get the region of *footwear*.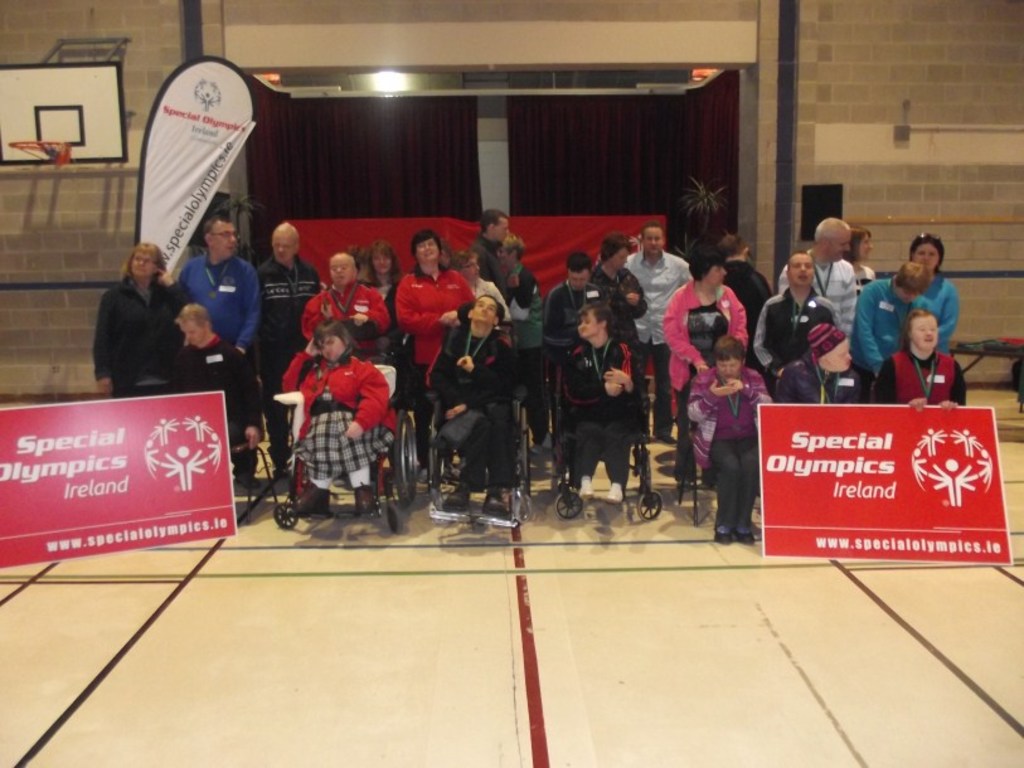
box(659, 431, 675, 443).
